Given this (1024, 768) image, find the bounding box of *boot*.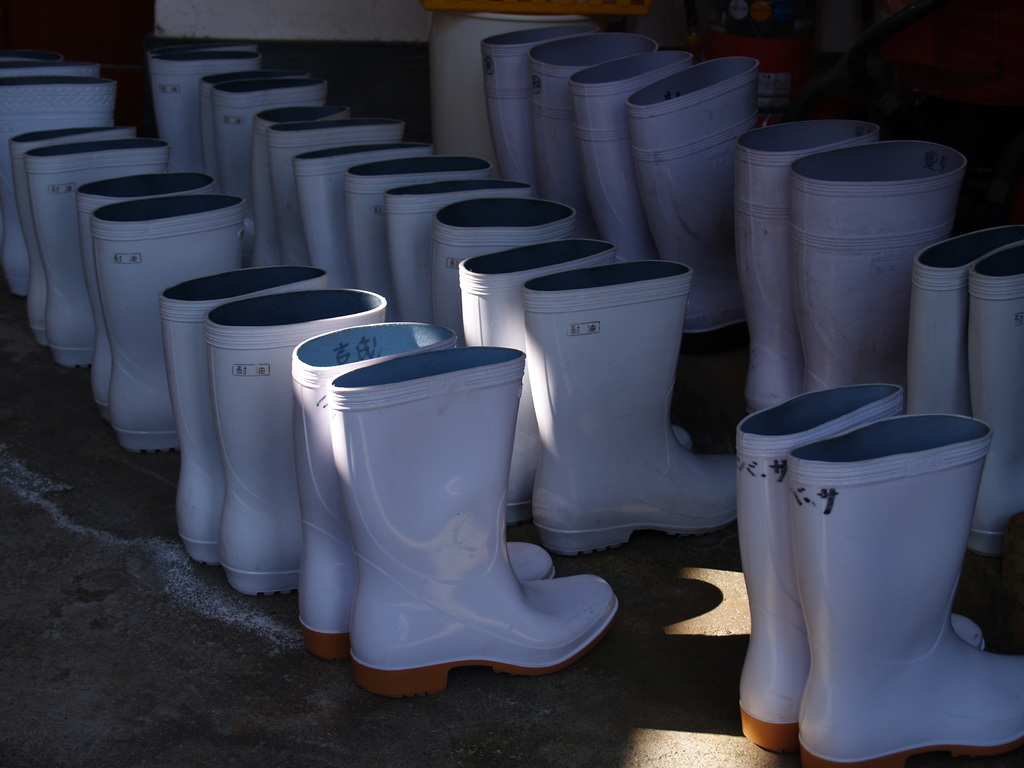
box=[726, 392, 902, 746].
